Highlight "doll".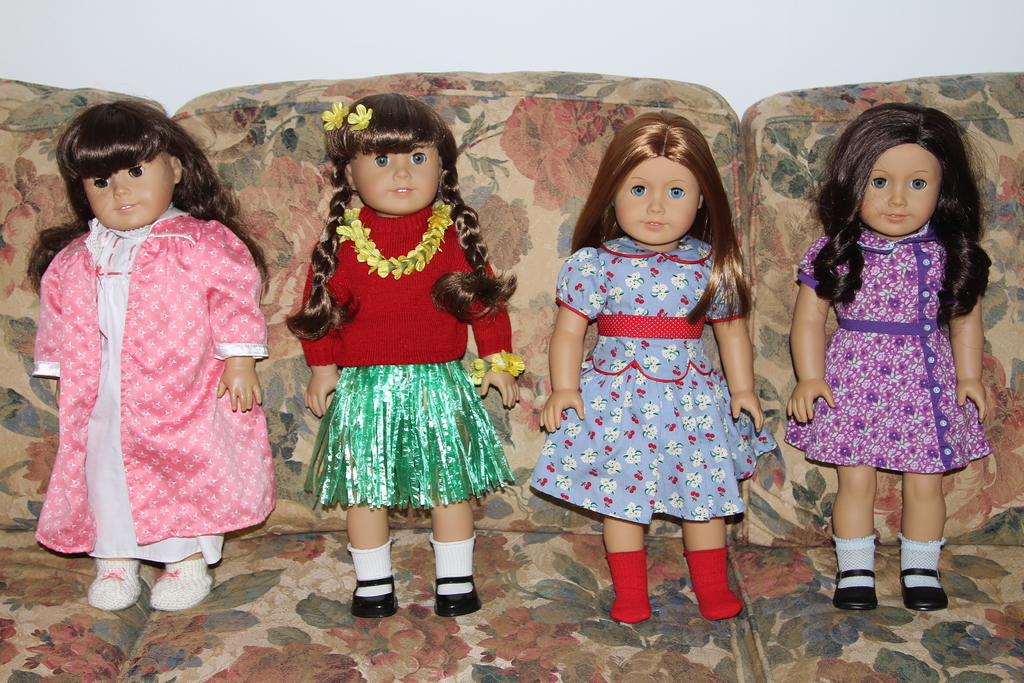
Highlighted region: l=542, t=101, r=774, b=630.
